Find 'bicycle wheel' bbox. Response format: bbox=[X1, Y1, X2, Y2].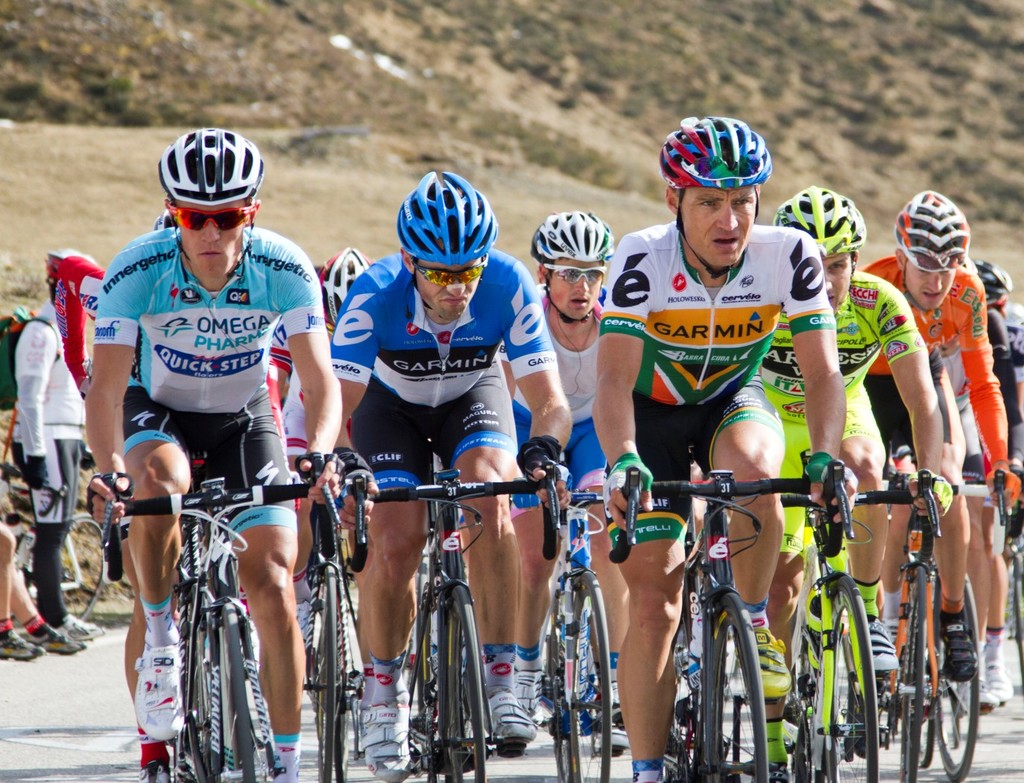
bbox=[825, 574, 876, 782].
